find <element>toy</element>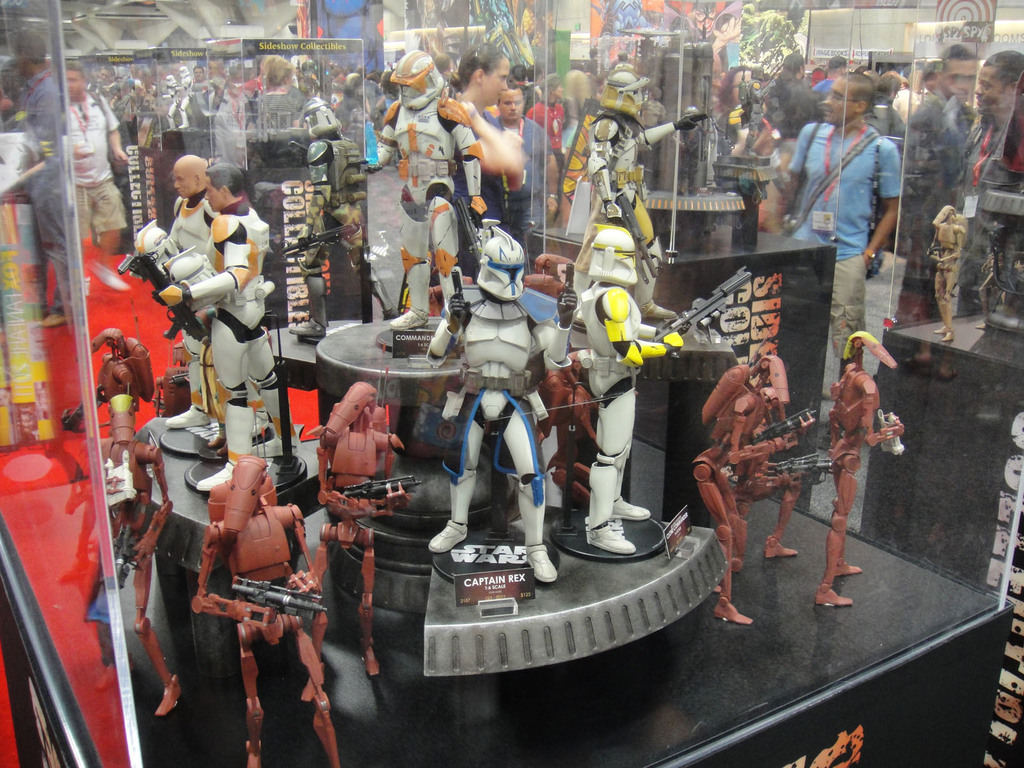
bbox(671, 106, 707, 196)
